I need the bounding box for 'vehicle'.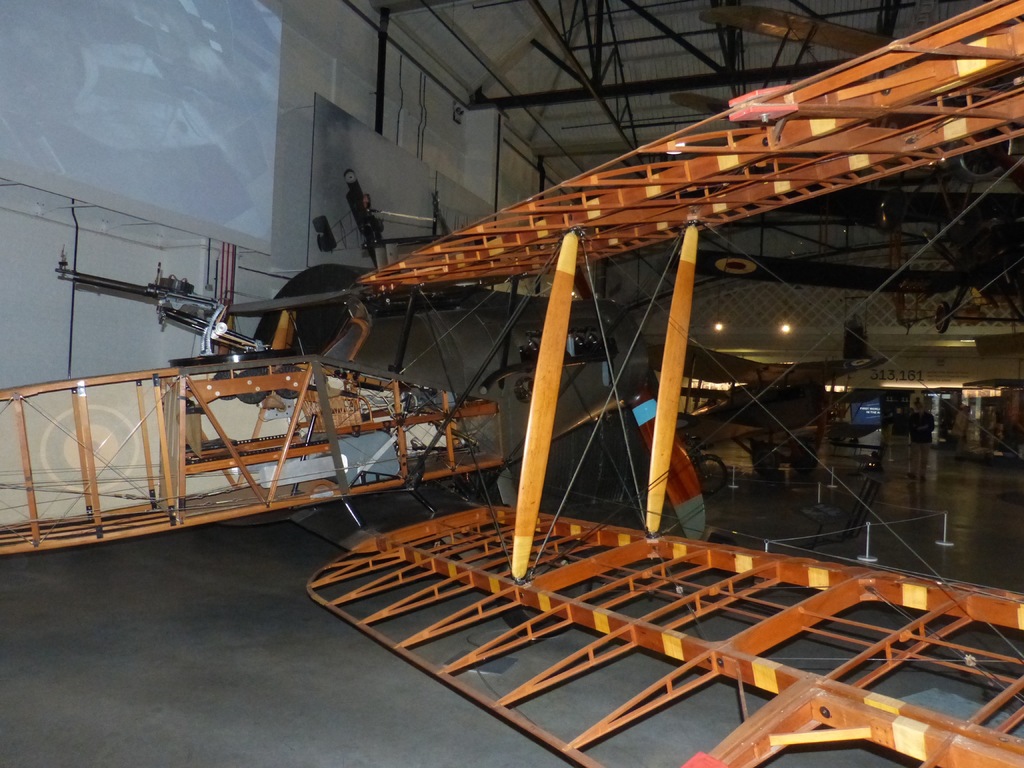
Here it is: crop(647, 337, 876, 474).
